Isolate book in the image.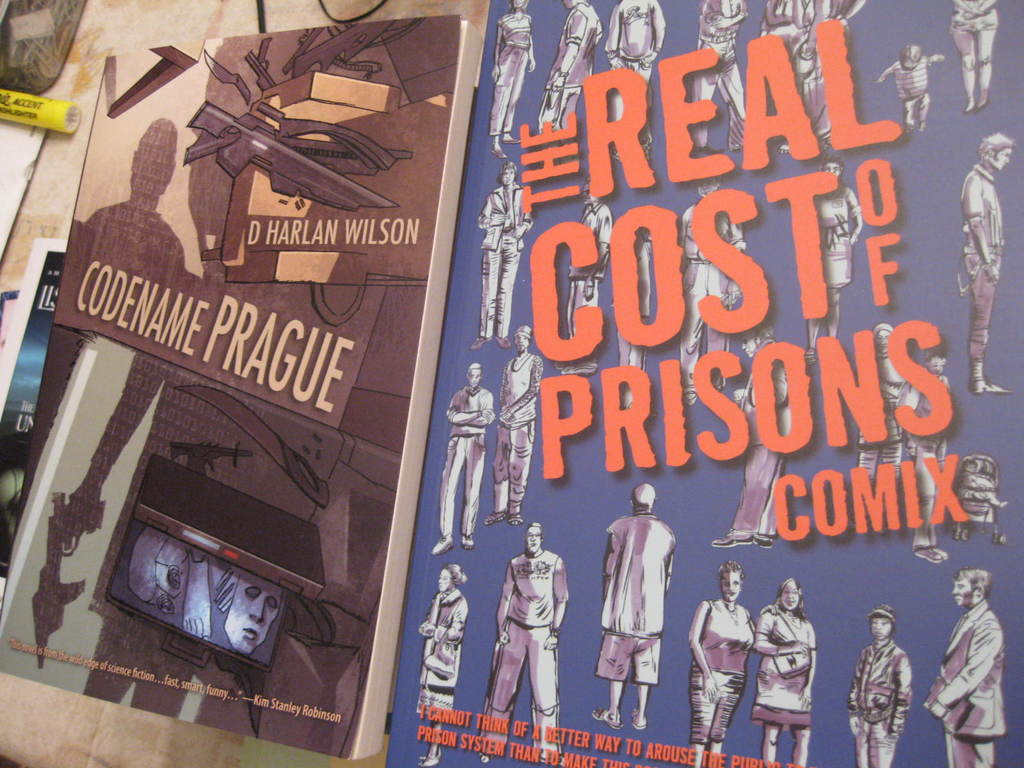
Isolated region: locate(376, 0, 1023, 767).
